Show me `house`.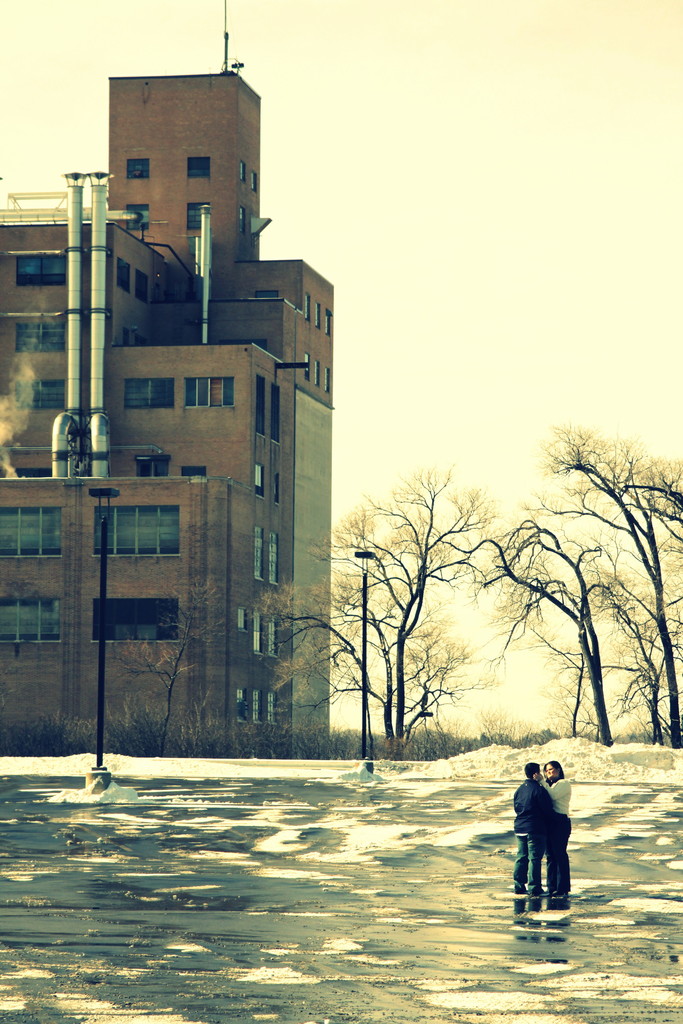
`house` is here: [x1=20, y1=33, x2=369, y2=794].
